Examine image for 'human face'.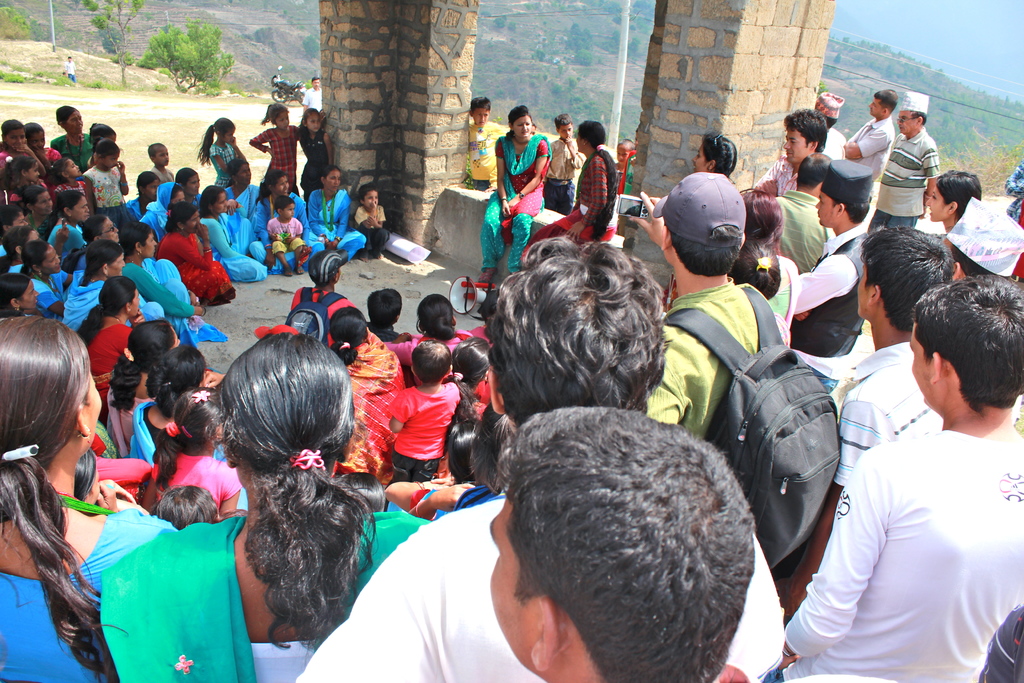
Examination result: box=[24, 162, 41, 182].
